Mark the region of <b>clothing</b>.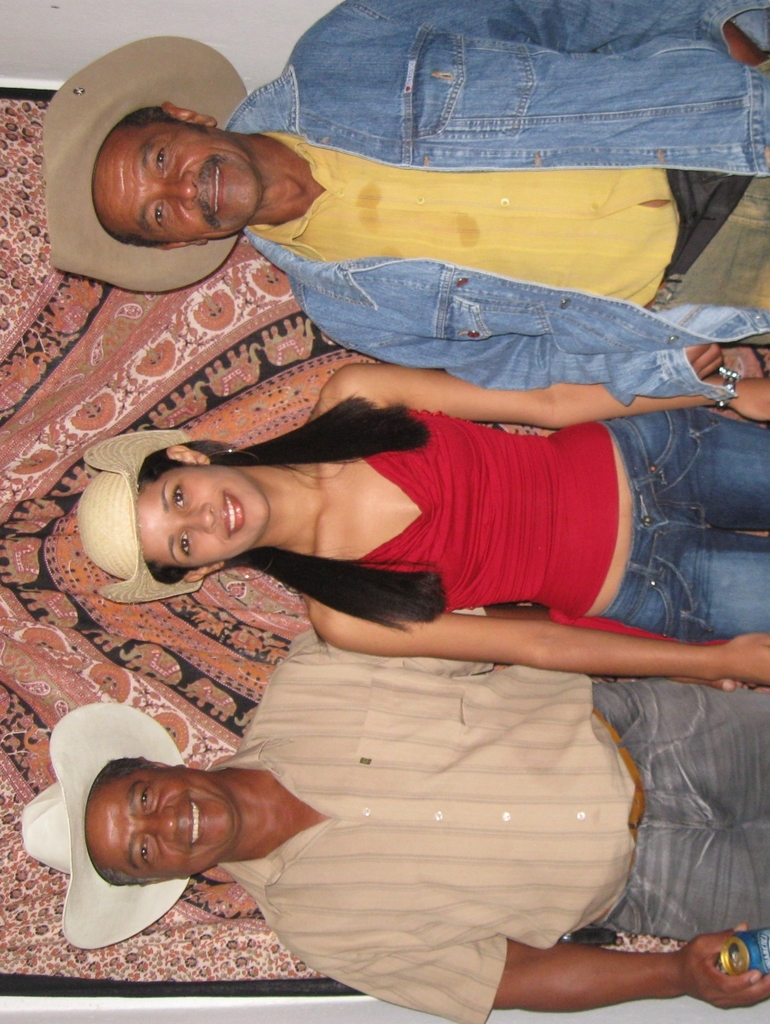
Region: (left=210, top=628, right=640, bottom=1023).
